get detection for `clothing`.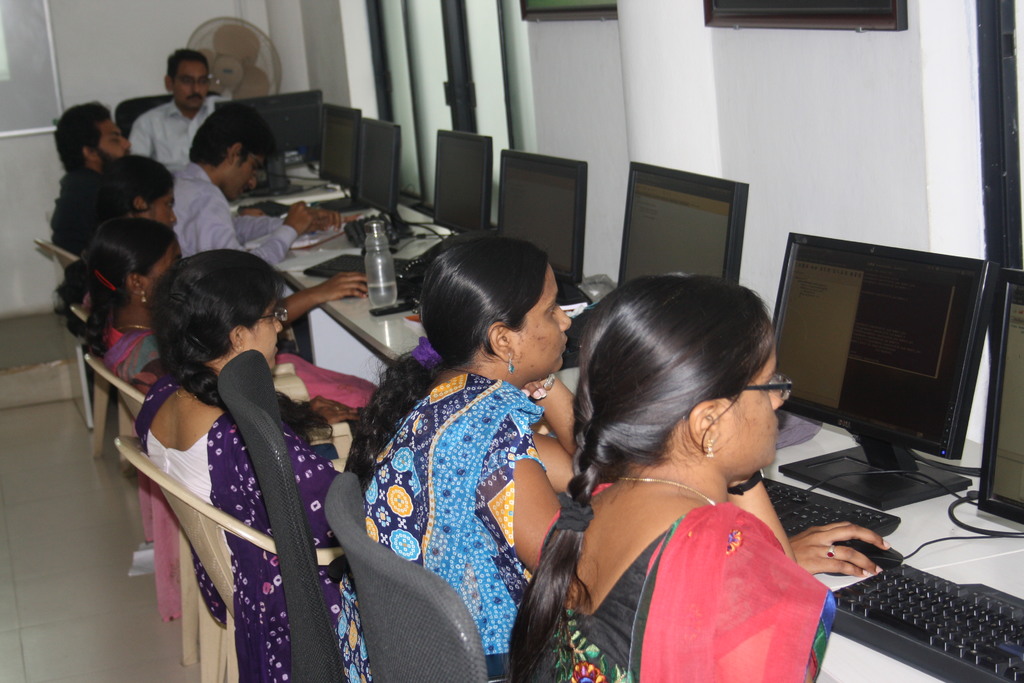
Detection: Rect(530, 491, 854, 682).
